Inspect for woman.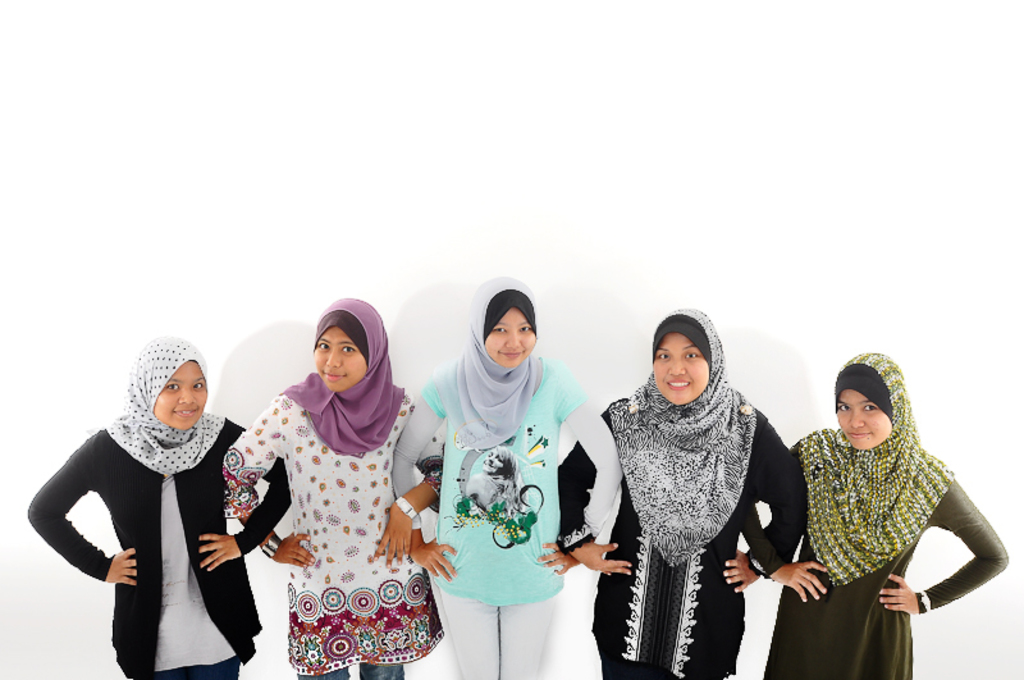
Inspection: x1=223 y1=296 x2=440 y2=679.
